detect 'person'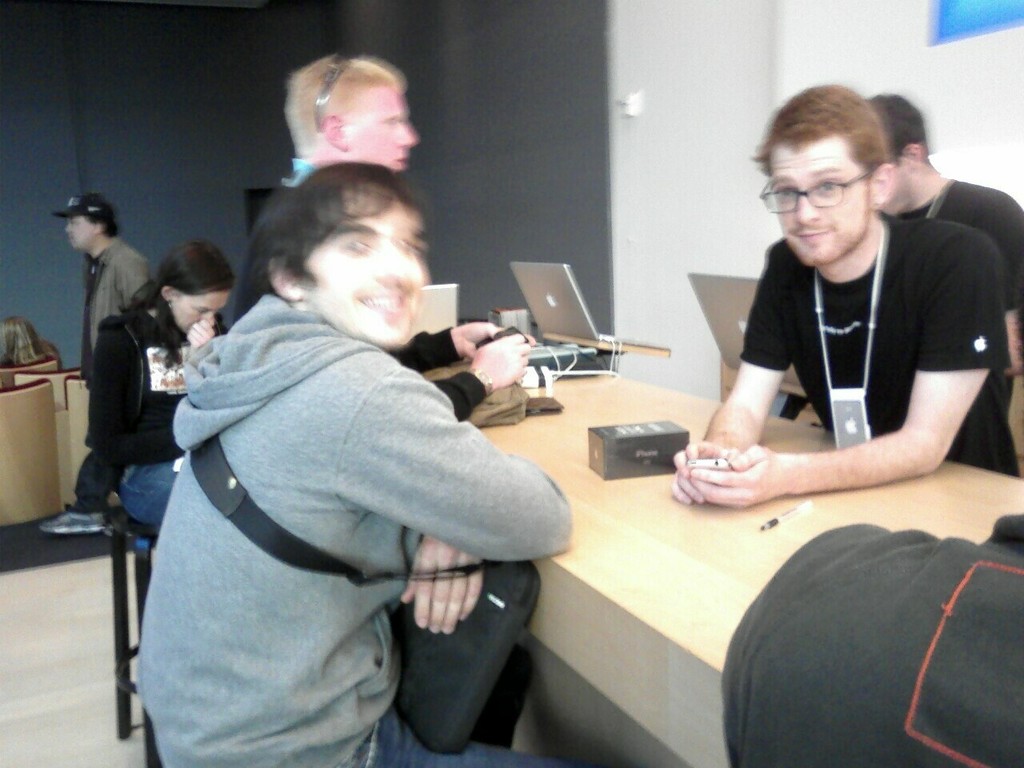
(721, 303, 1023, 767)
